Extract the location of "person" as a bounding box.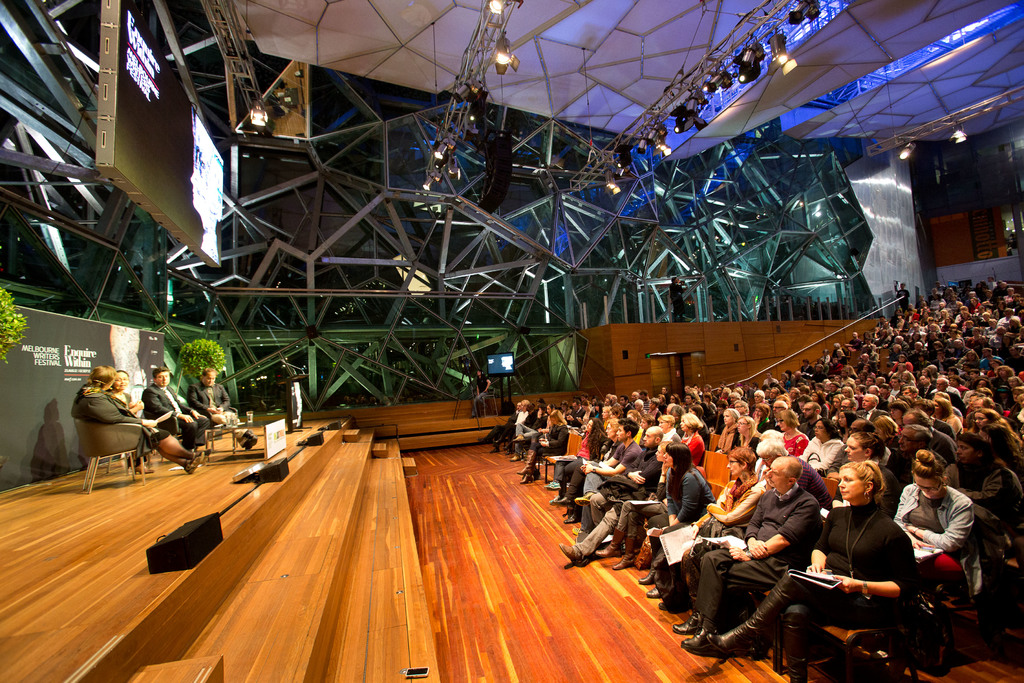
{"left": 69, "top": 362, "right": 214, "bottom": 471}.
